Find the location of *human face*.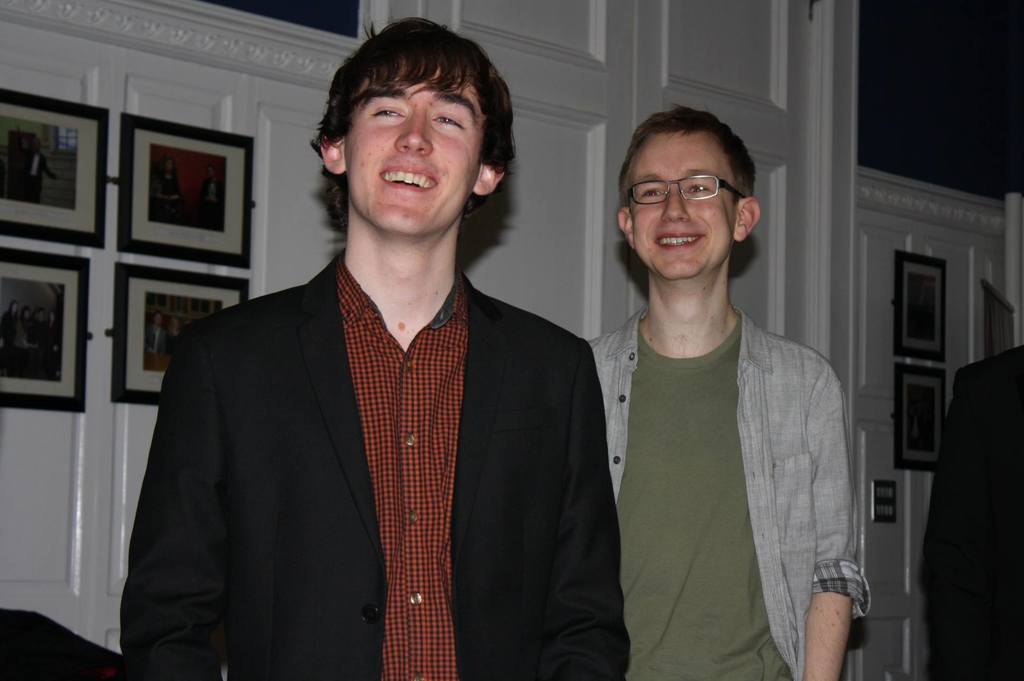
Location: 343, 58, 477, 232.
